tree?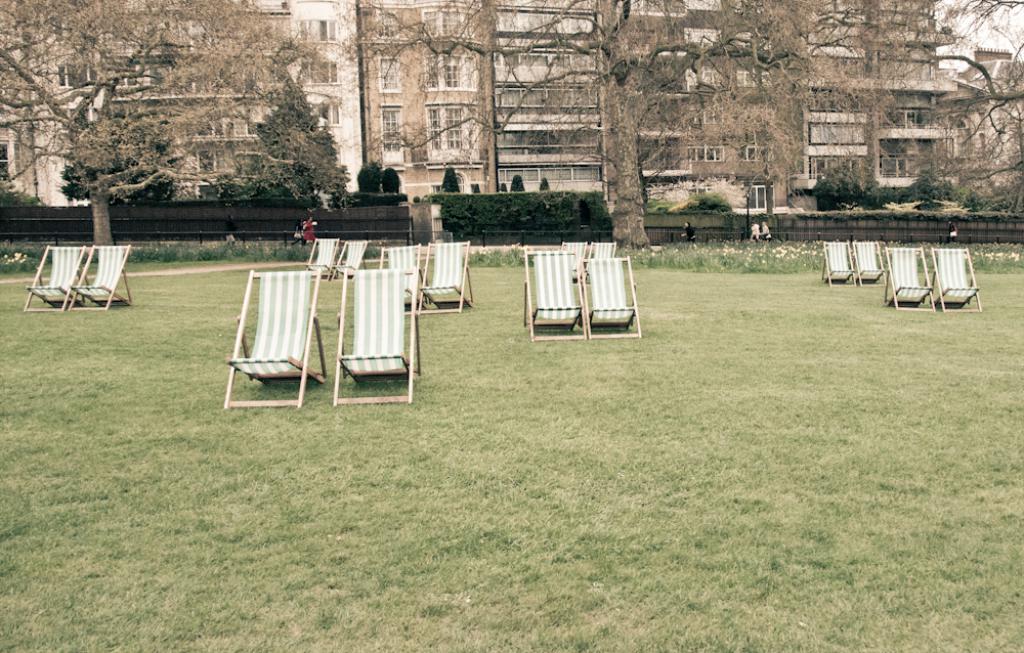
bbox=(359, 153, 381, 197)
